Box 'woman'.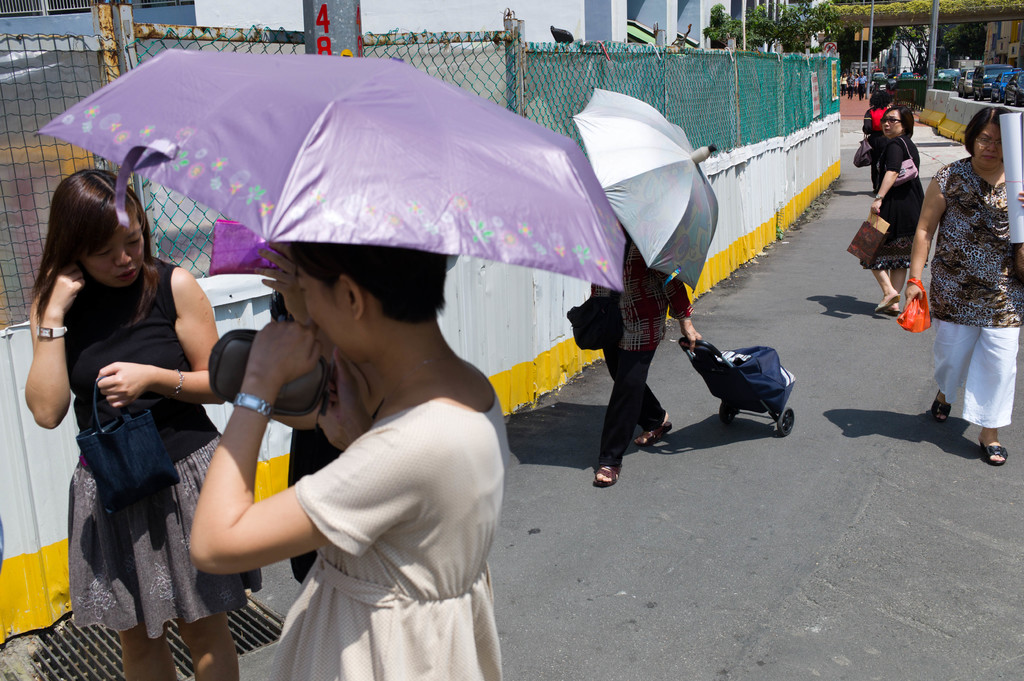
detection(591, 225, 701, 486).
